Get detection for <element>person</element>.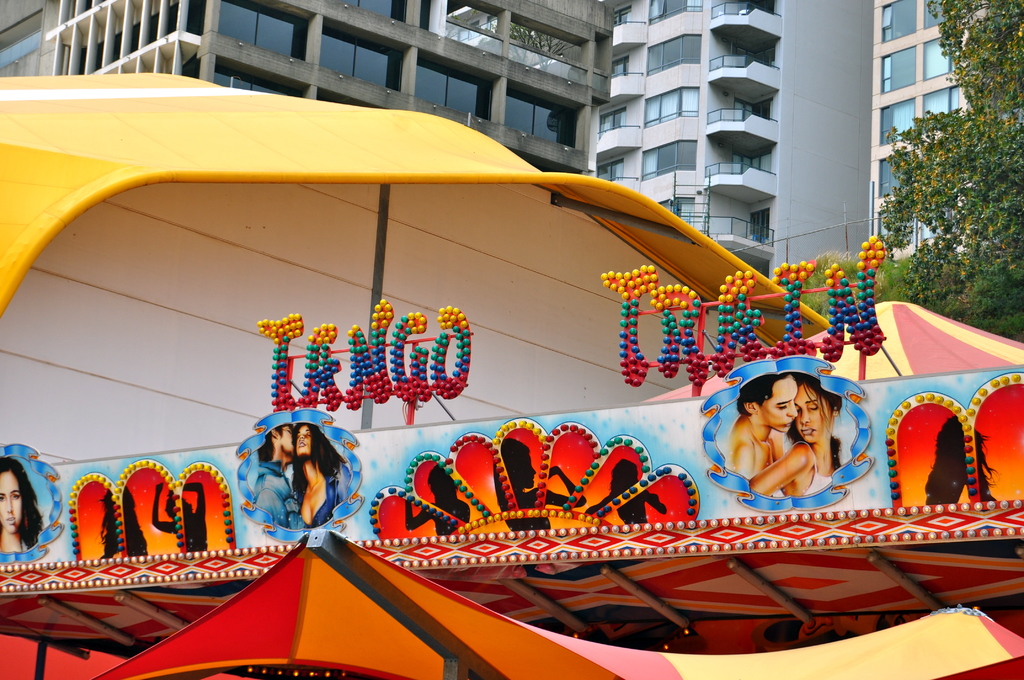
Detection: (0,454,40,557).
